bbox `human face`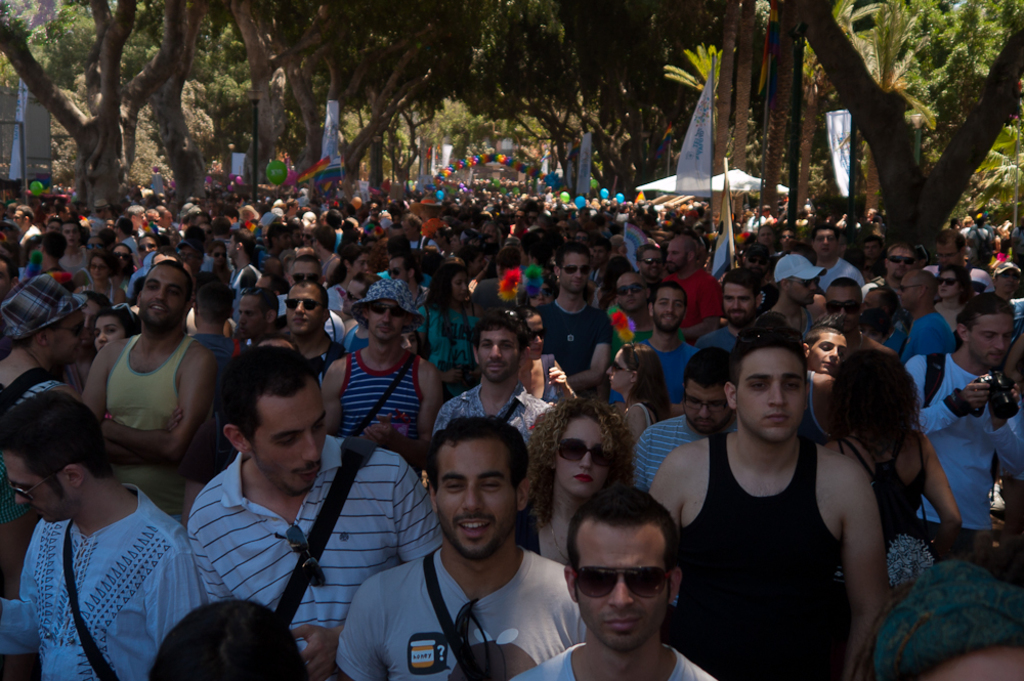
region(285, 284, 324, 337)
